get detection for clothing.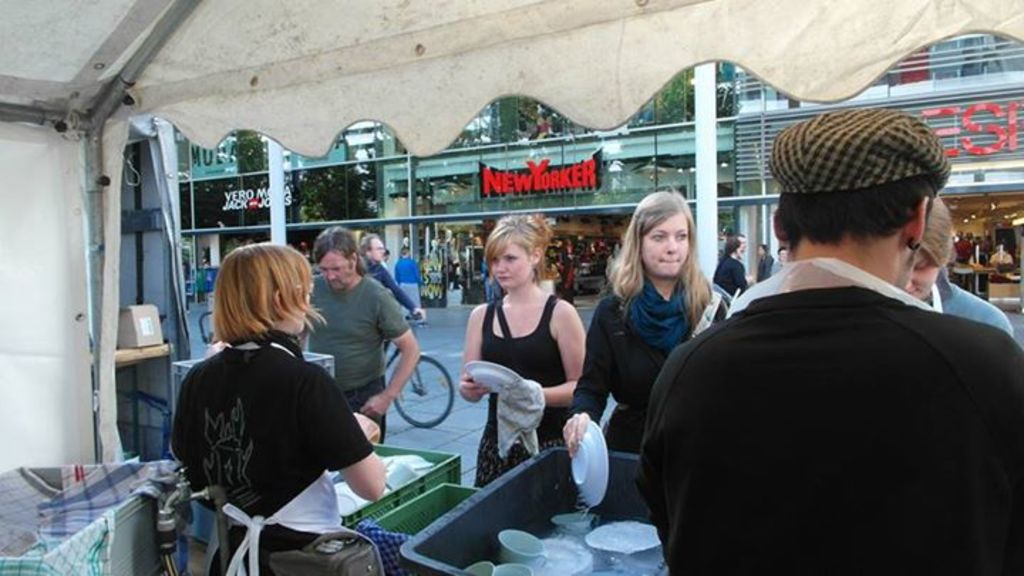
Detection: select_region(927, 277, 1011, 341).
